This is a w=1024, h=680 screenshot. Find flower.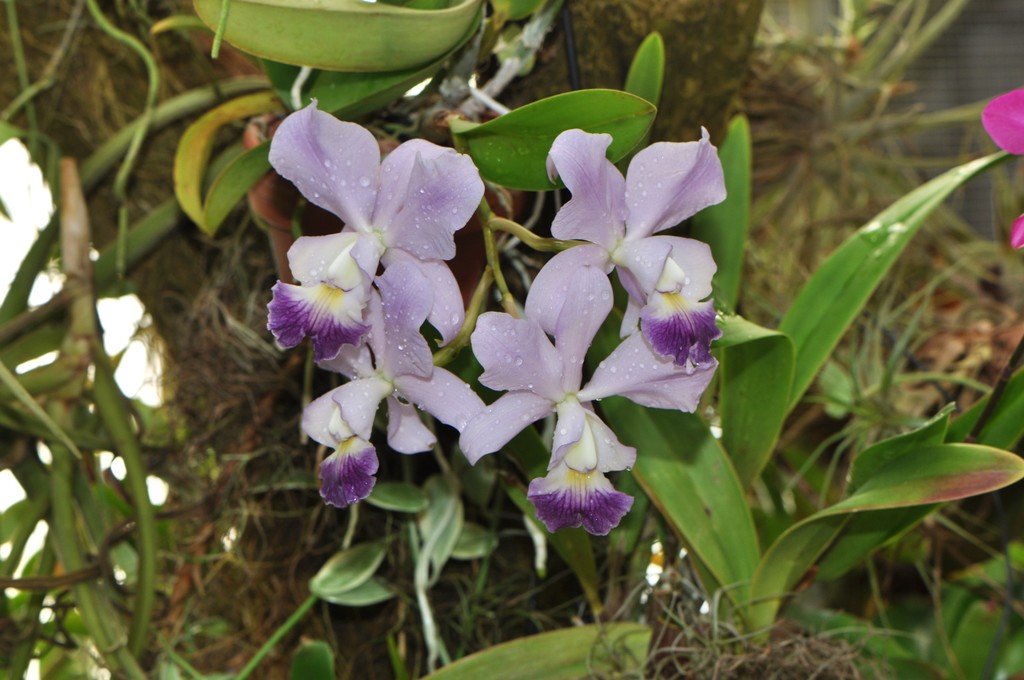
Bounding box: detection(521, 127, 724, 375).
